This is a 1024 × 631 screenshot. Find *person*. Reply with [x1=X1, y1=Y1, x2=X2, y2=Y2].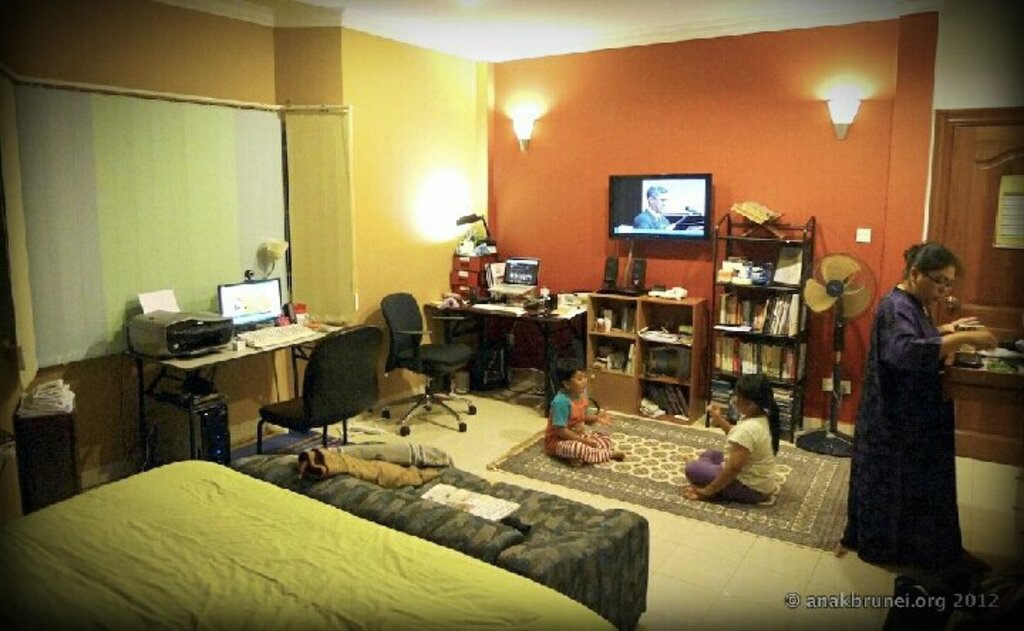
[x1=849, y1=223, x2=973, y2=588].
